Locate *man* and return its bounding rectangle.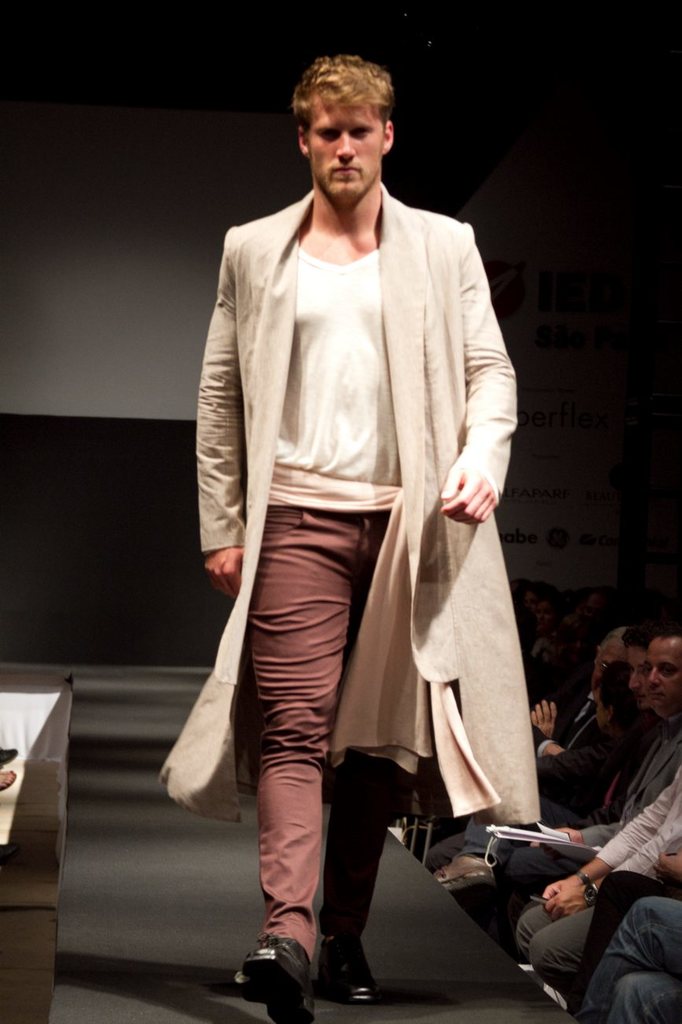
bbox=(175, 64, 541, 1009).
